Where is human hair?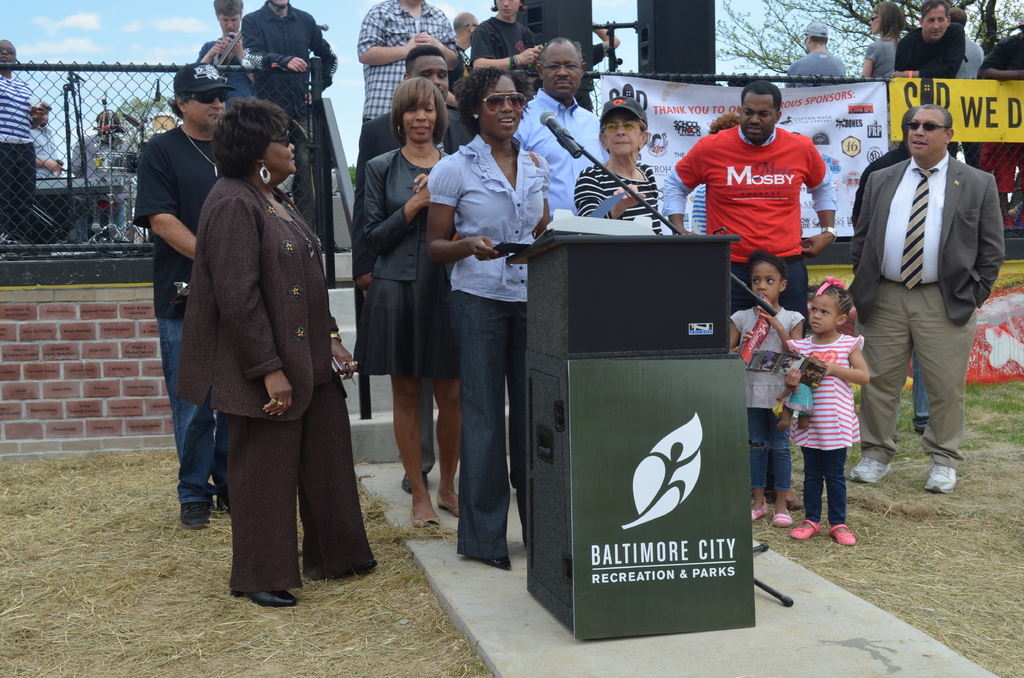
x1=454 y1=67 x2=530 y2=140.
